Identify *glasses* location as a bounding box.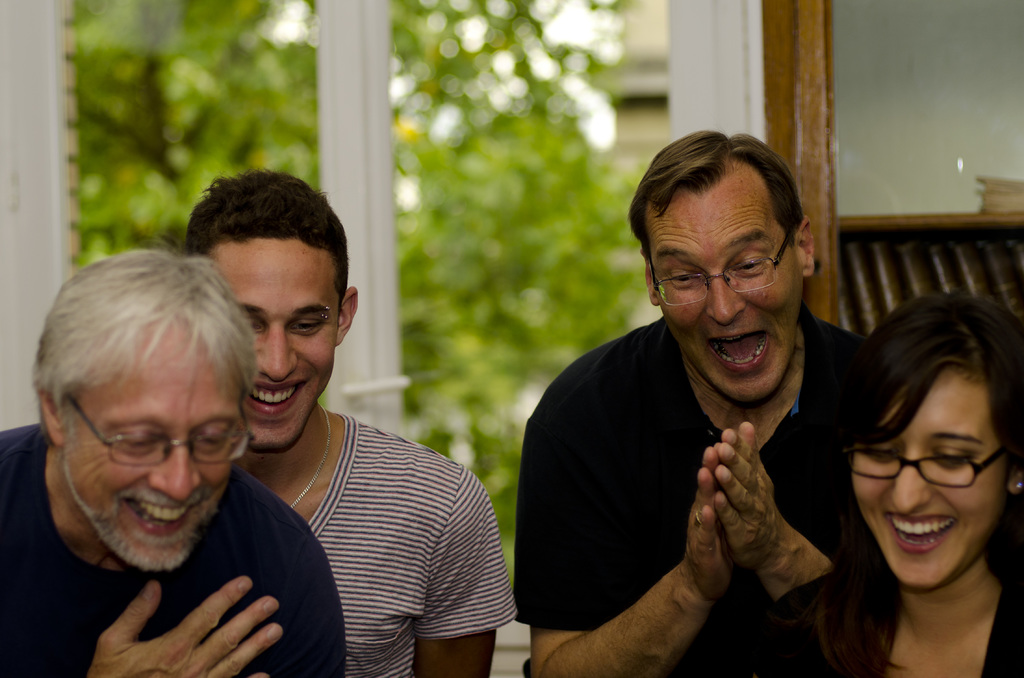
rect(641, 222, 804, 308).
